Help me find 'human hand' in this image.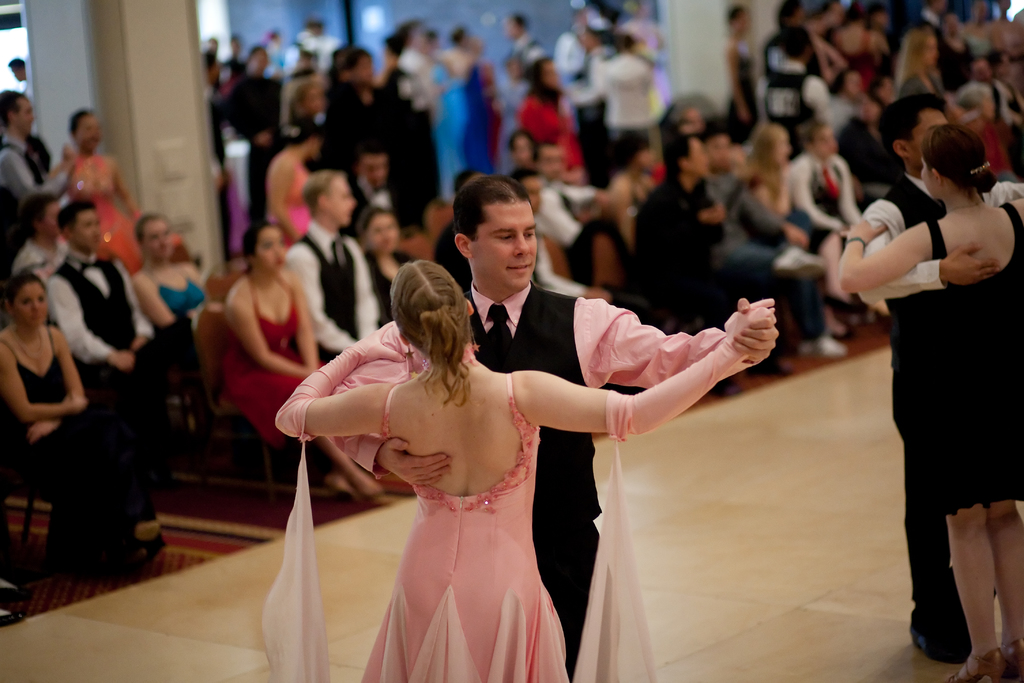
Found it: rect(940, 239, 1002, 286).
